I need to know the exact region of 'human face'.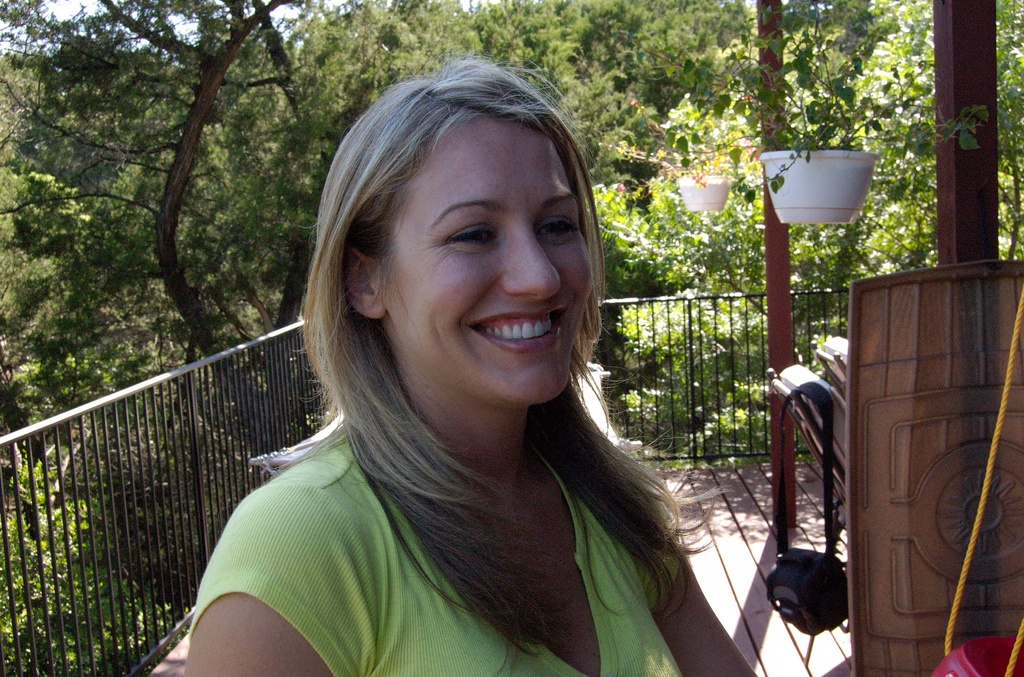
Region: (383,117,594,403).
